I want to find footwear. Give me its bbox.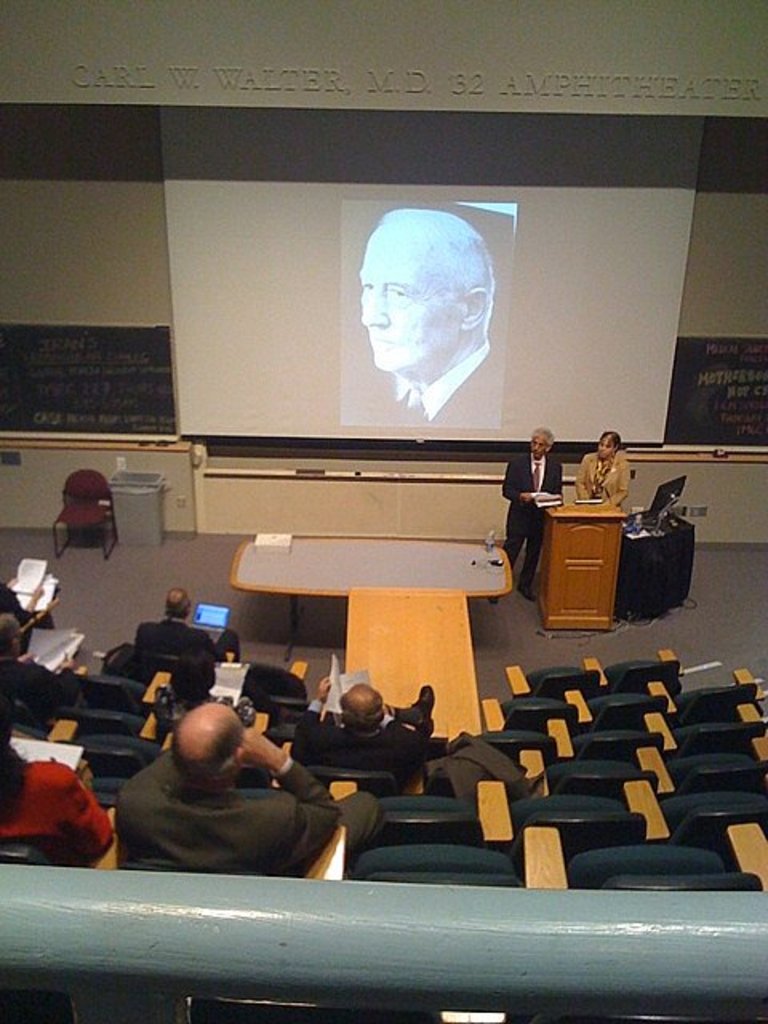
box(485, 595, 498, 603).
